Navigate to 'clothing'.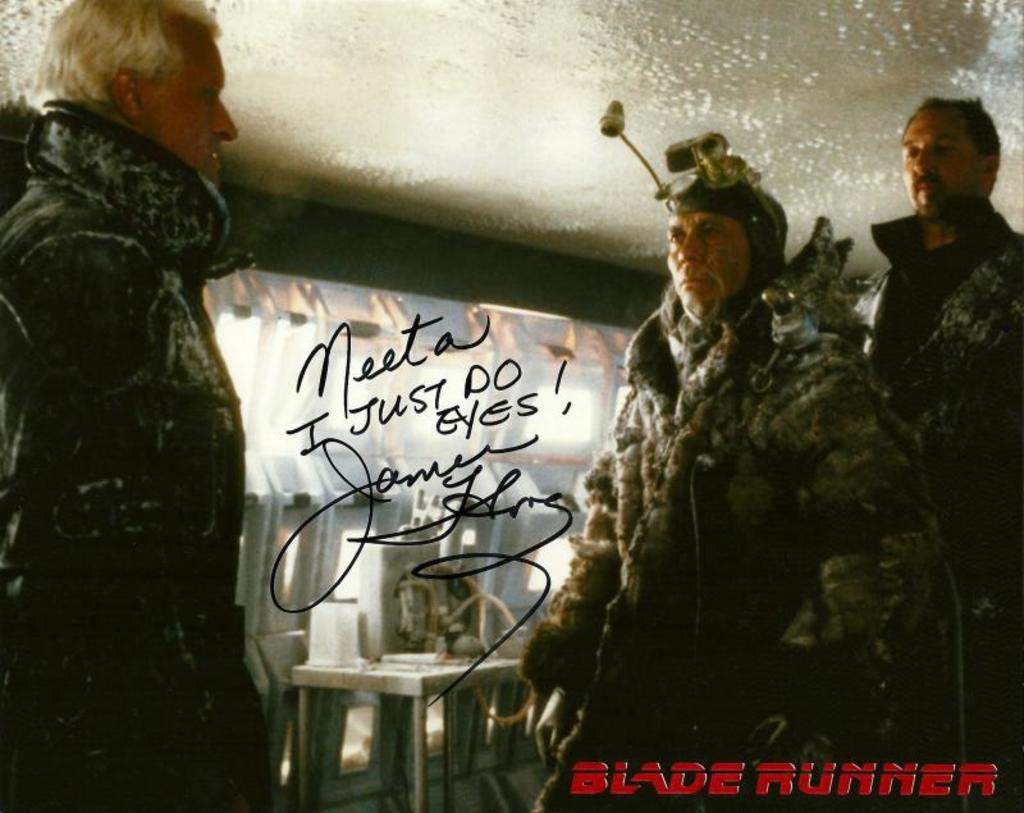
Navigation target: (x1=545, y1=261, x2=938, y2=812).
